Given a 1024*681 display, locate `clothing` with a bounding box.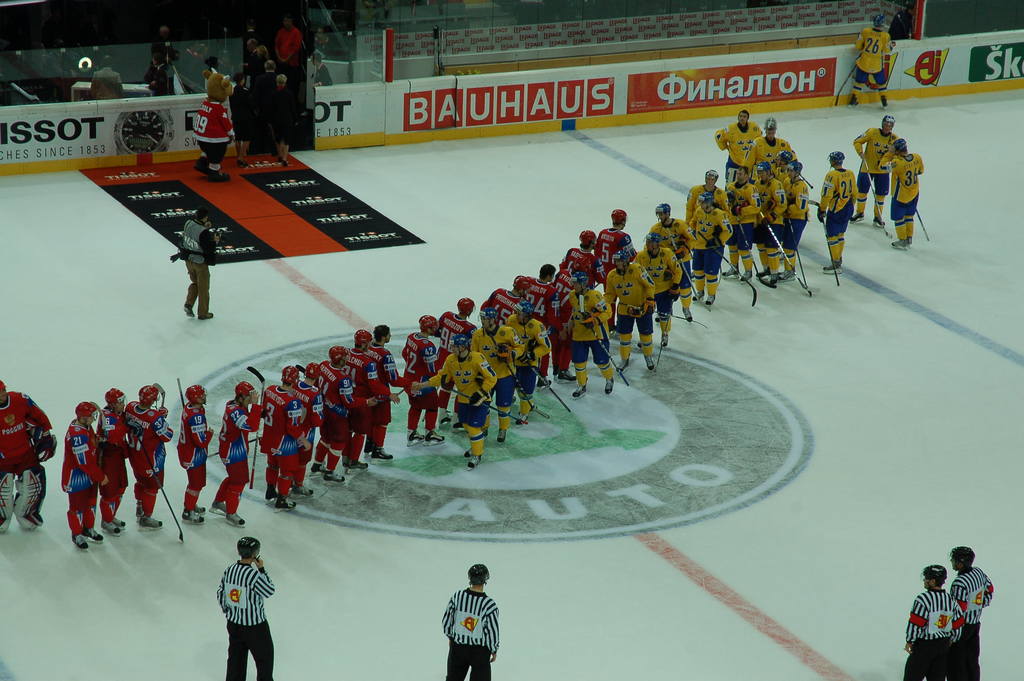
Located: {"left": 854, "top": 26, "right": 887, "bottom": 92}.
